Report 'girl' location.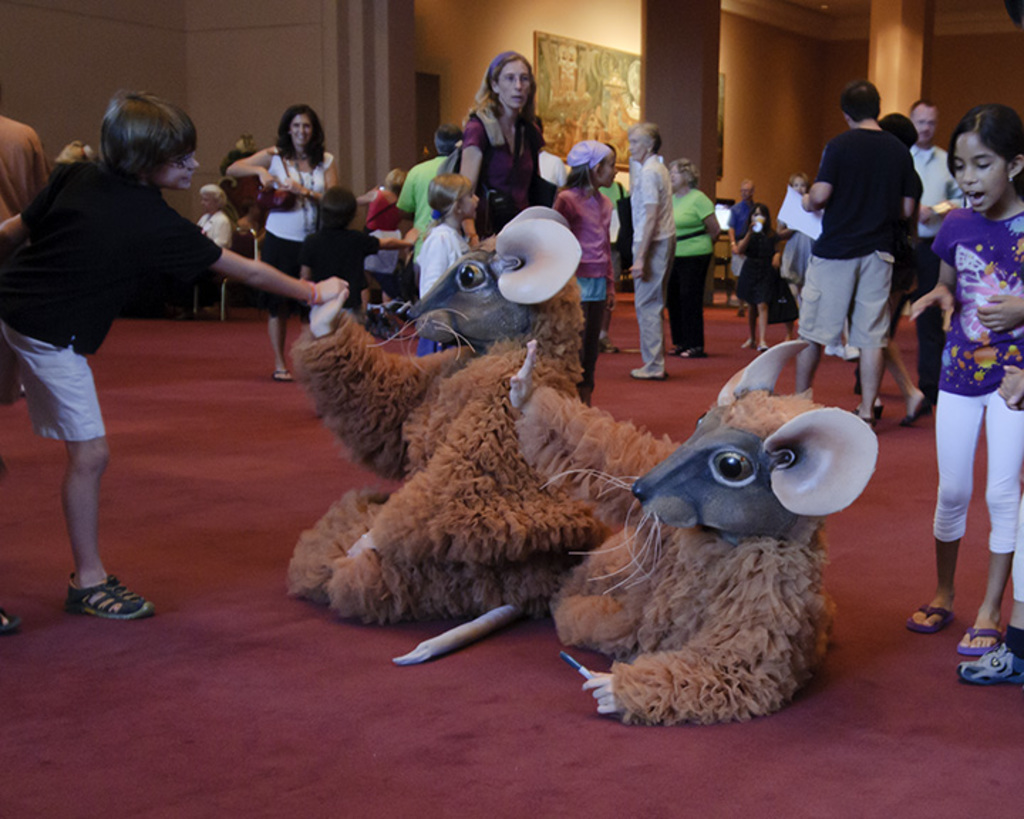
Report: left=556, top=137, right=617, bottom=410.
